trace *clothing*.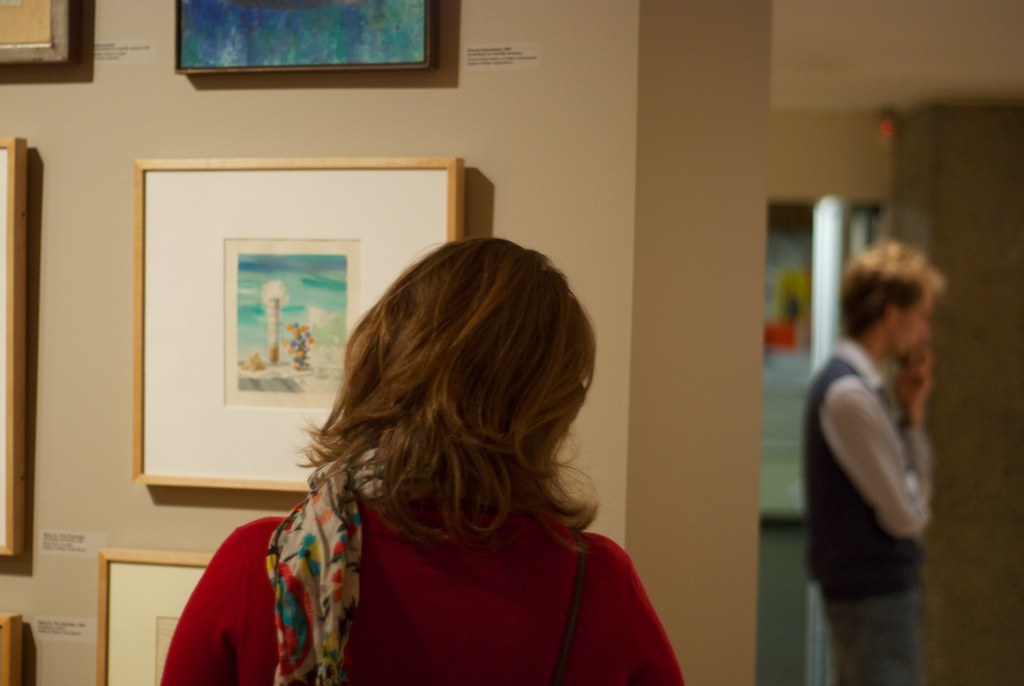
Traced to {"x1": 794, "y1": 279, "x2": 948, "y2": 665}.
